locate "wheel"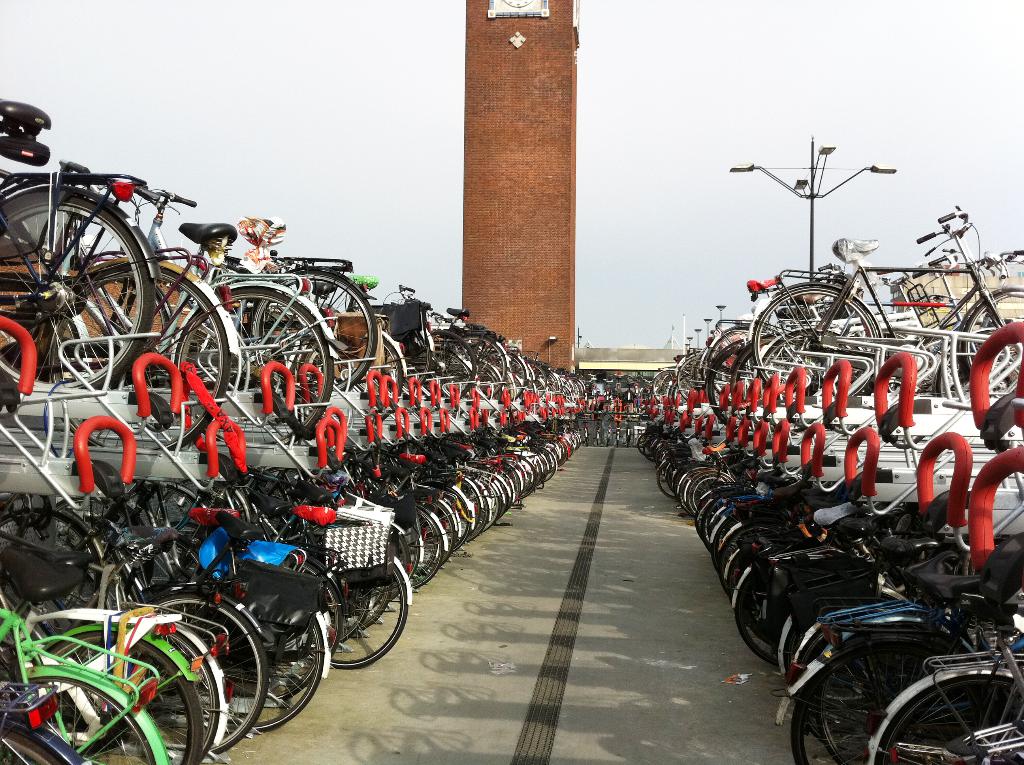
(left=111, top=486, right=198, bottom=579)
